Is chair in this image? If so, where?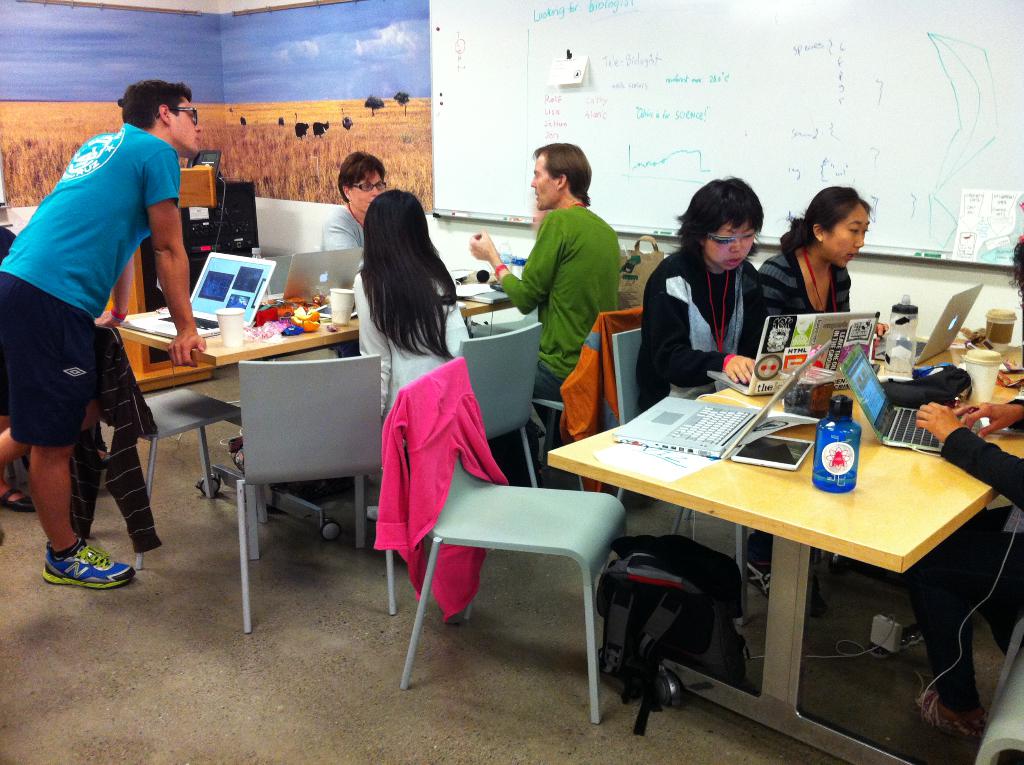
Yes, at x1=521, y1=310, x2=648, y2=506.
